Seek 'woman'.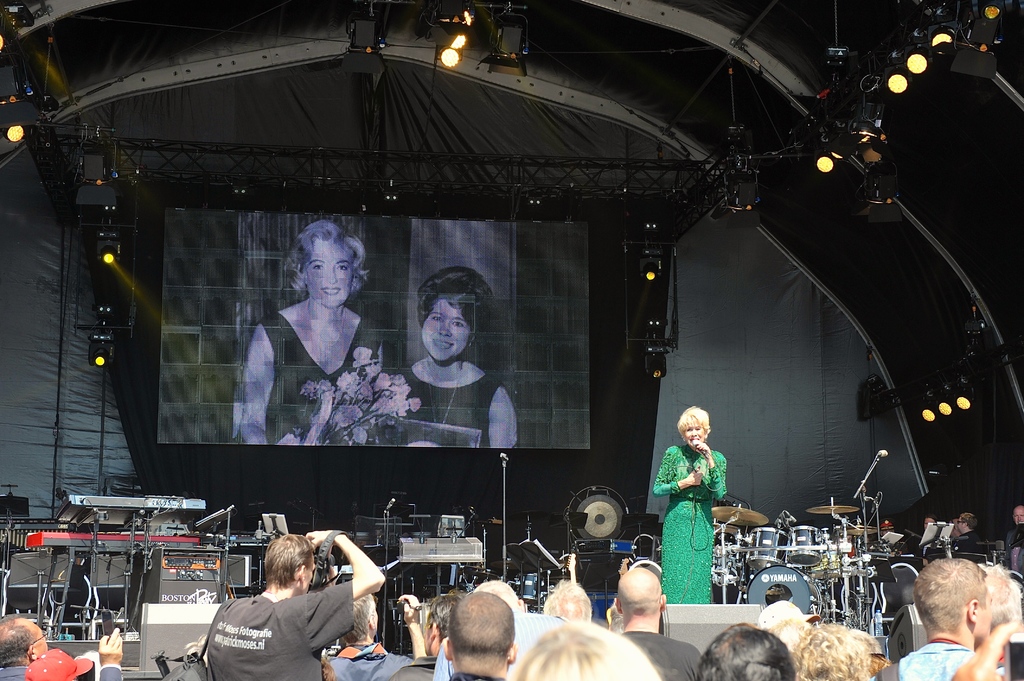
[243, 215, 385, 453].
